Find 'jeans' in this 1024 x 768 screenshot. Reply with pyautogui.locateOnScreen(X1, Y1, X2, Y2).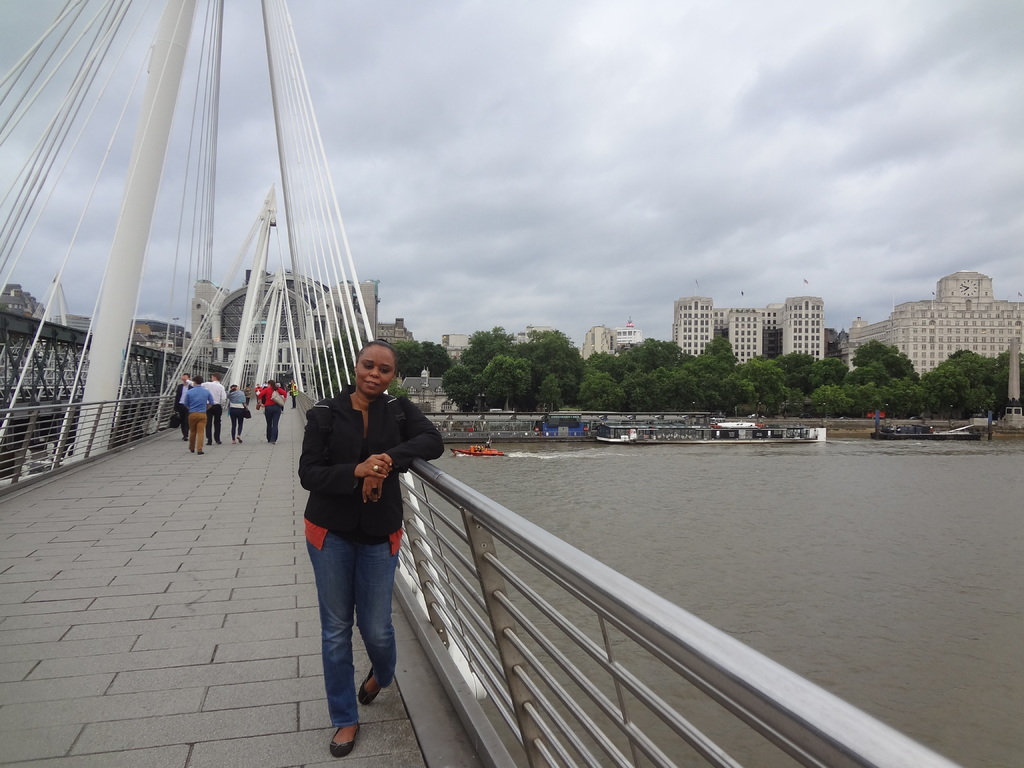
pyautogui.locateOnScreen(291, 393, 298, 416).
